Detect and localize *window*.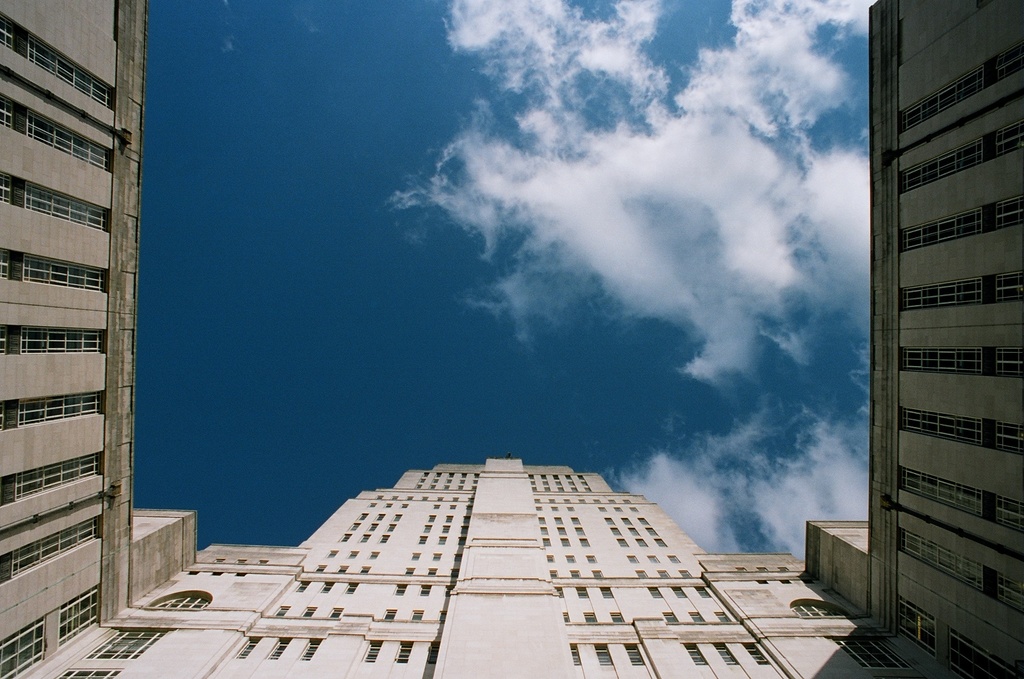
Localized at [x1=56, y1=586, x2=99, y2=648].
